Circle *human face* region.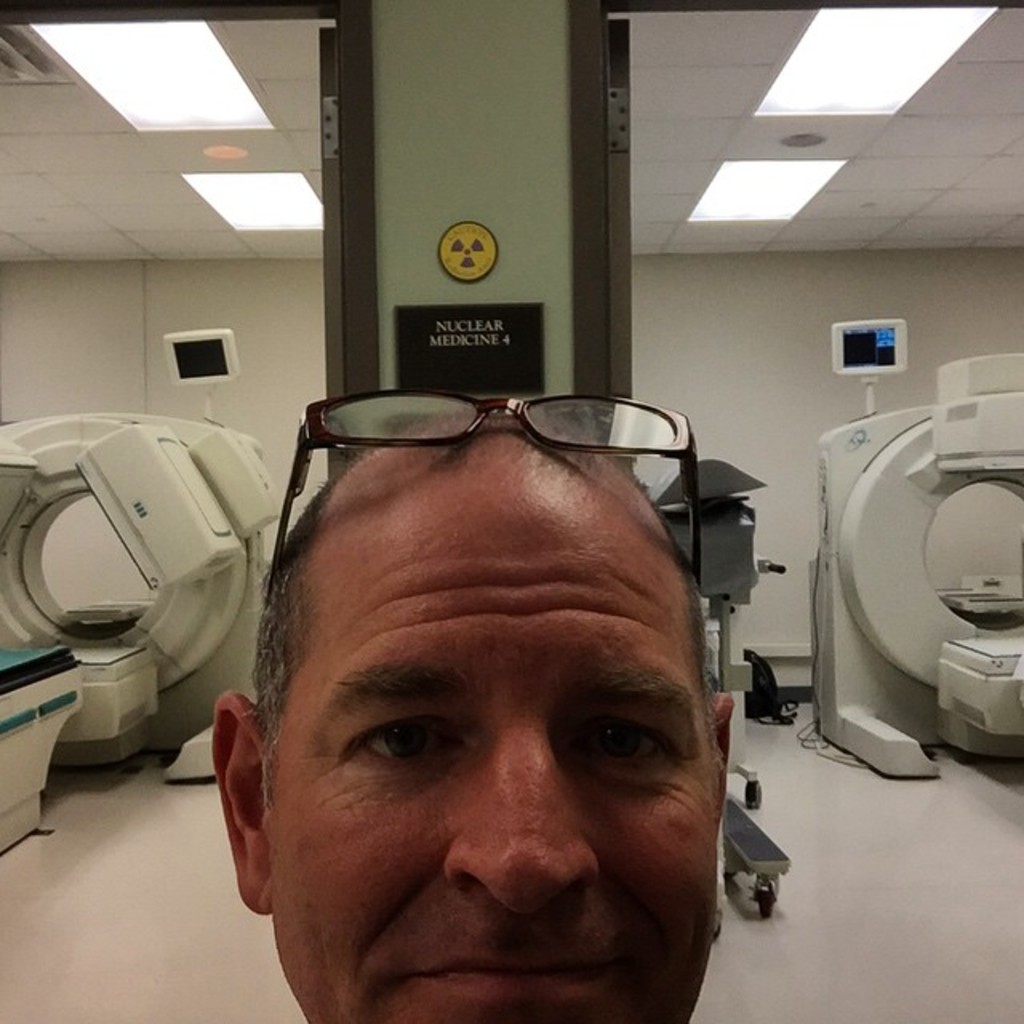
Region: 269 477 707 1022.
